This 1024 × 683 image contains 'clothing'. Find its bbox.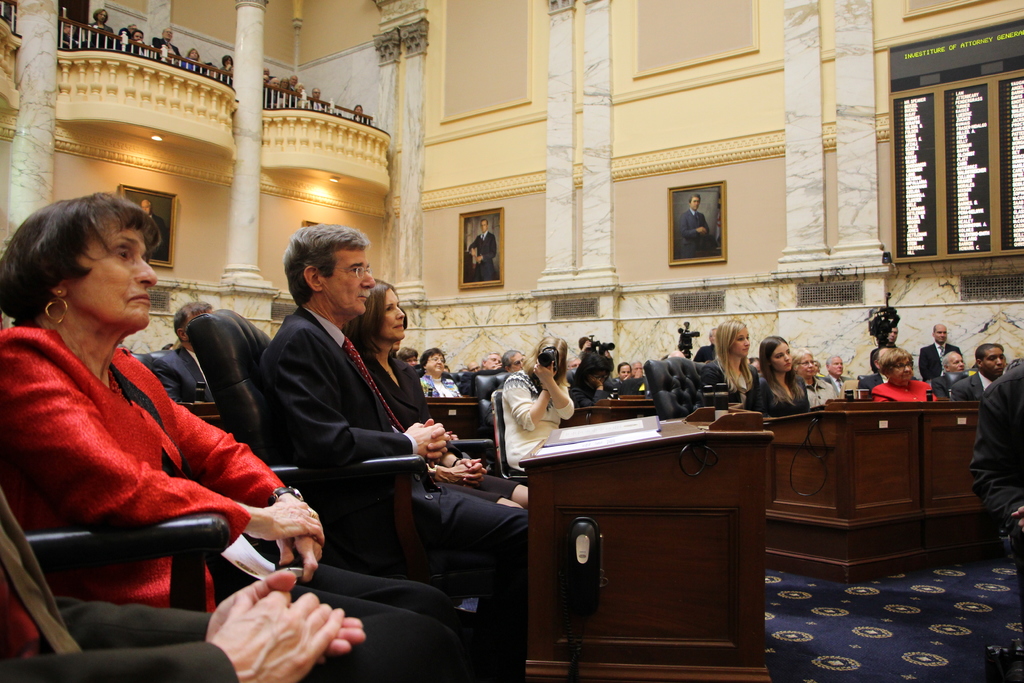
<bbox>917, 341, 961, 378</bbox>.
